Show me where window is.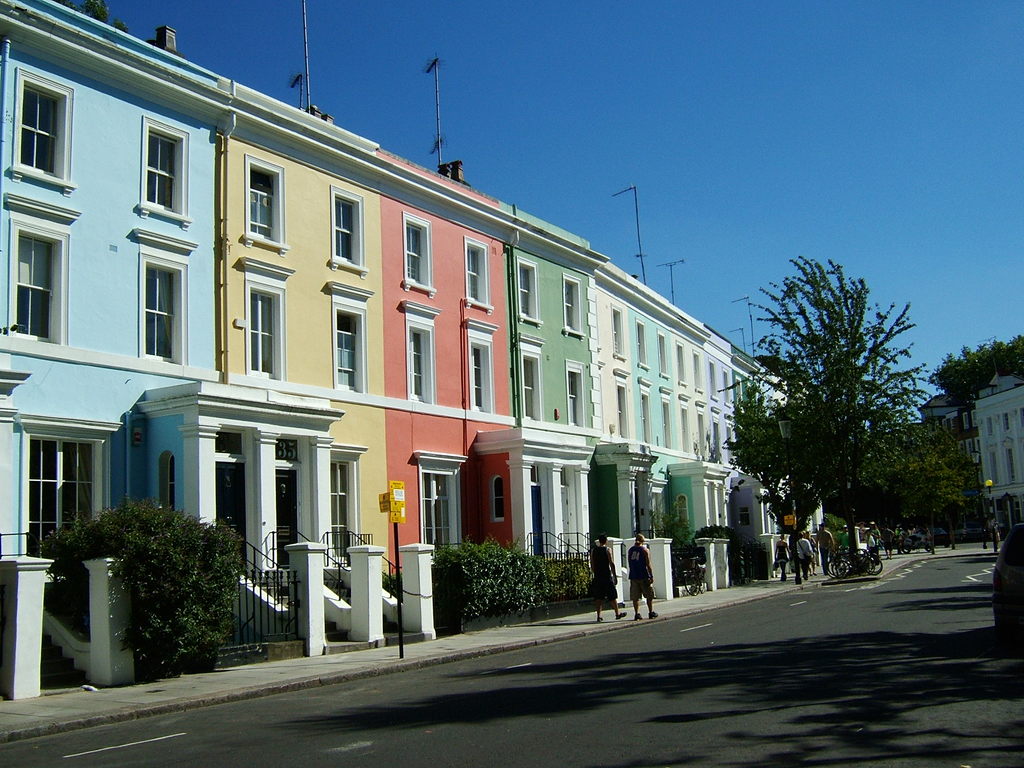
window is at crop(402, 209, 435, 295).
